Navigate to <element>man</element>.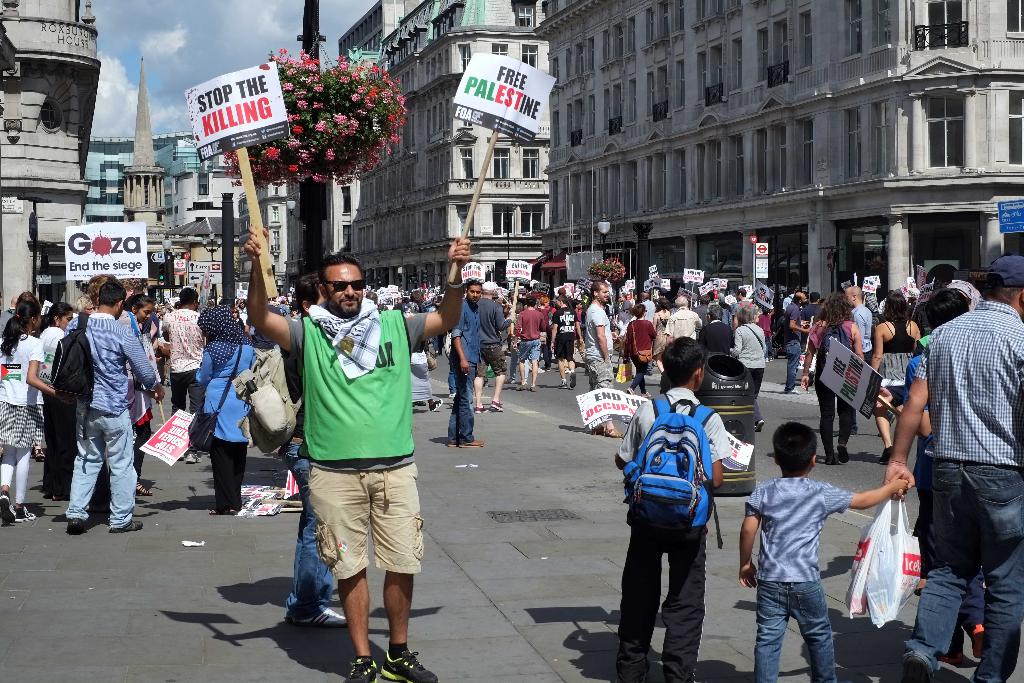
Navigation target: crop(505, 284, 550, 390).
